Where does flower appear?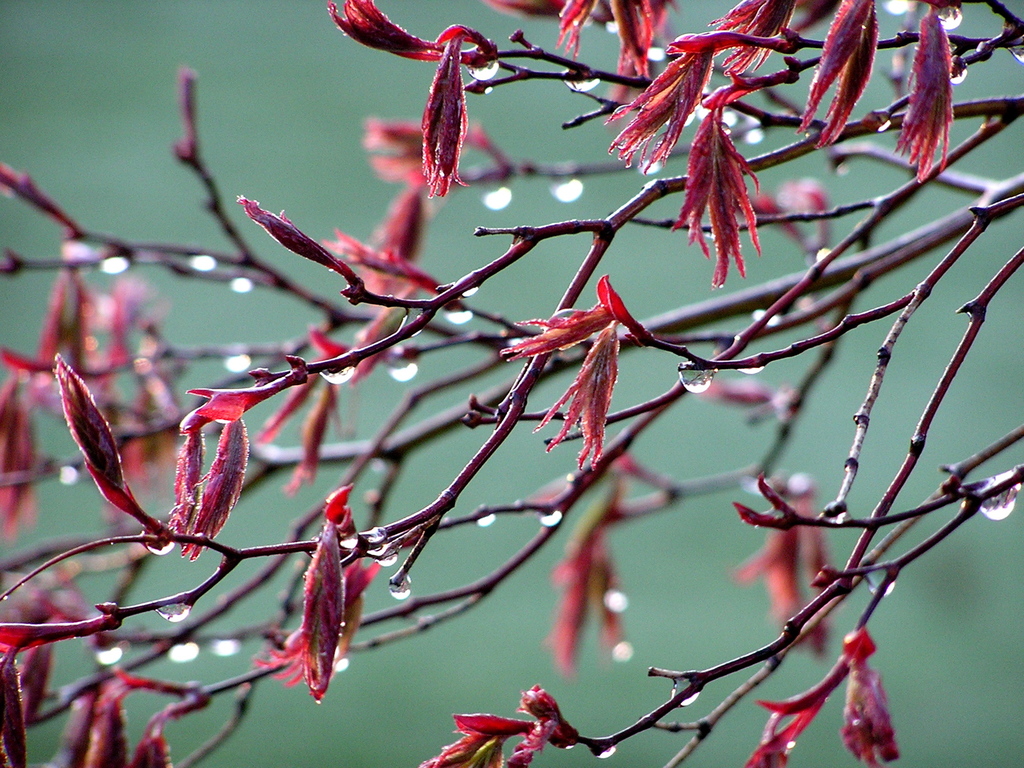
Appears at <bbox>360, 117, 489, 187</bbox>.
